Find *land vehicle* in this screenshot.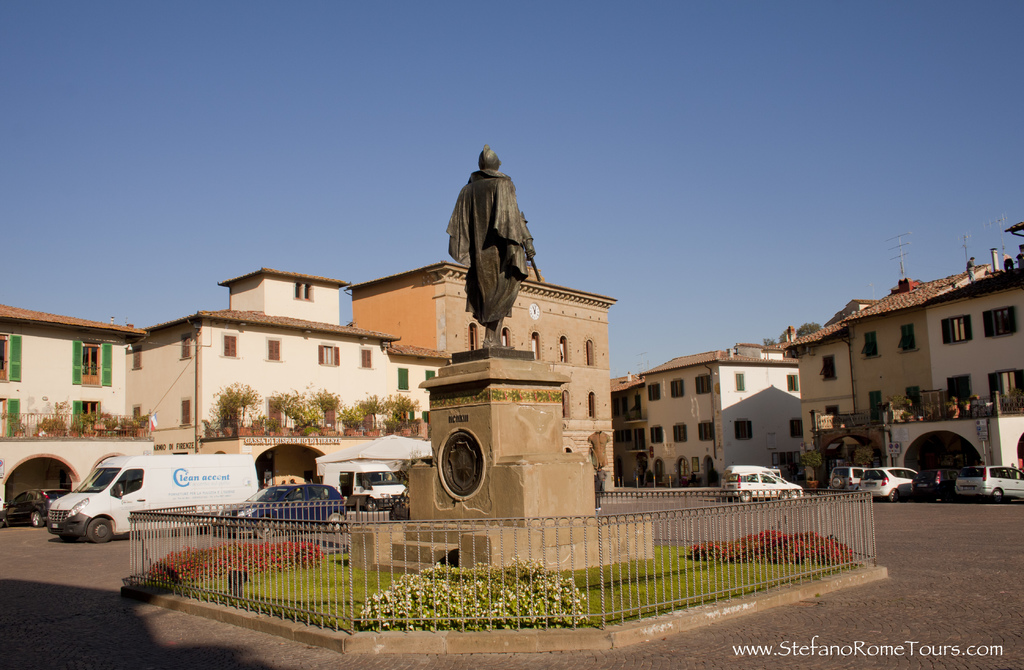
The bounding box for *land vehicle* is 909:466:955:503.
